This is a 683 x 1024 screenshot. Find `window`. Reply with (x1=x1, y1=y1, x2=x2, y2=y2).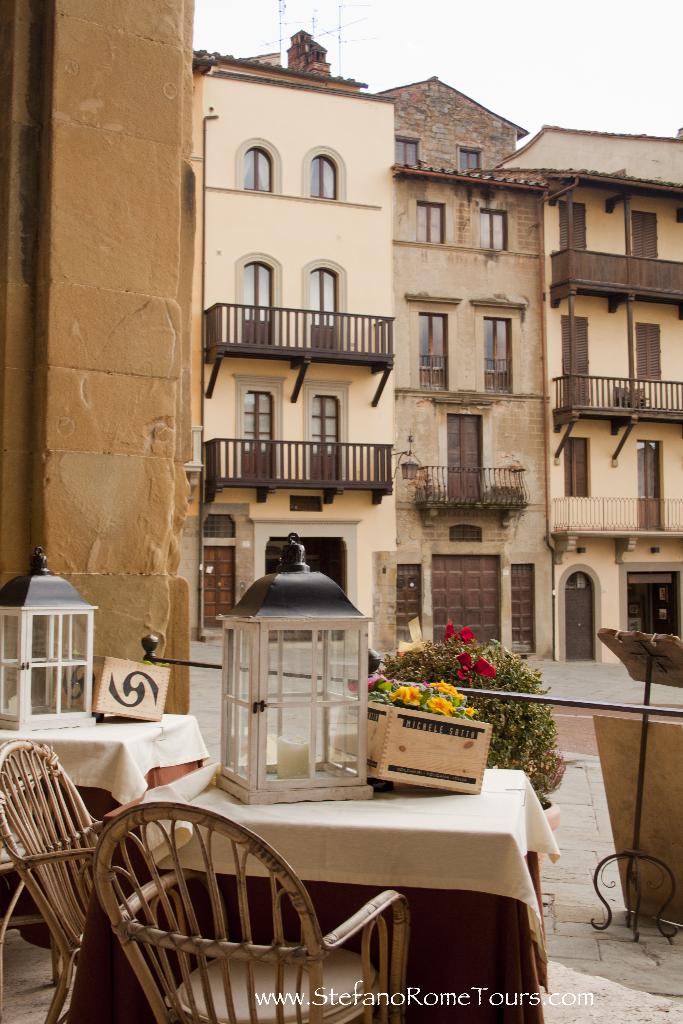
(x1=478, y1=207, x2=508, y2=253).
